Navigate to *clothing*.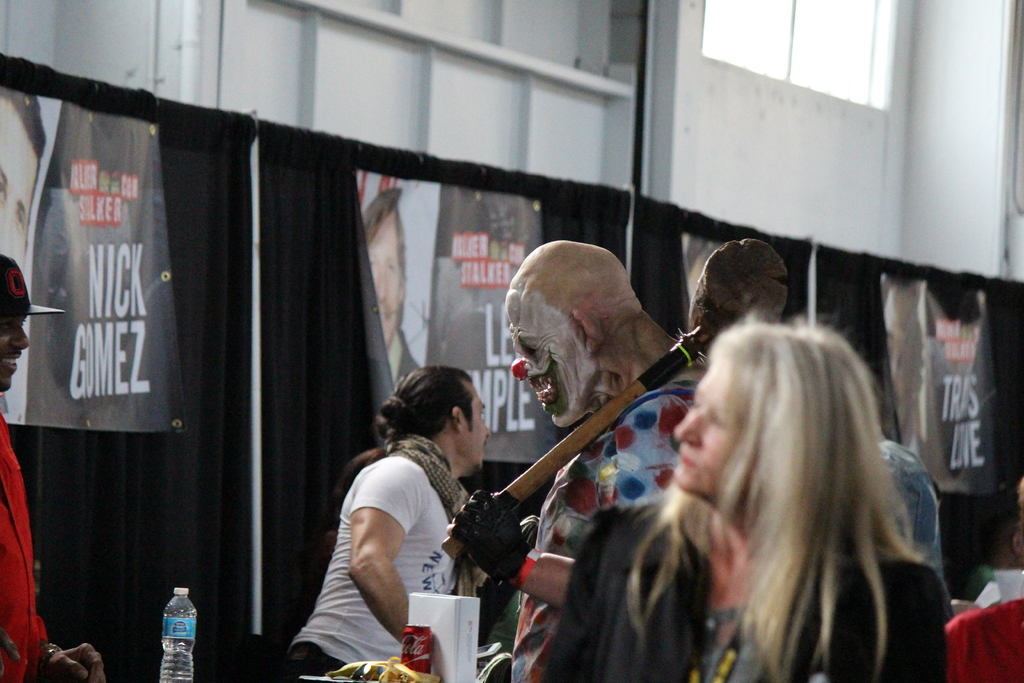
Navigation target: BBox(506, 360, 711, 682).
